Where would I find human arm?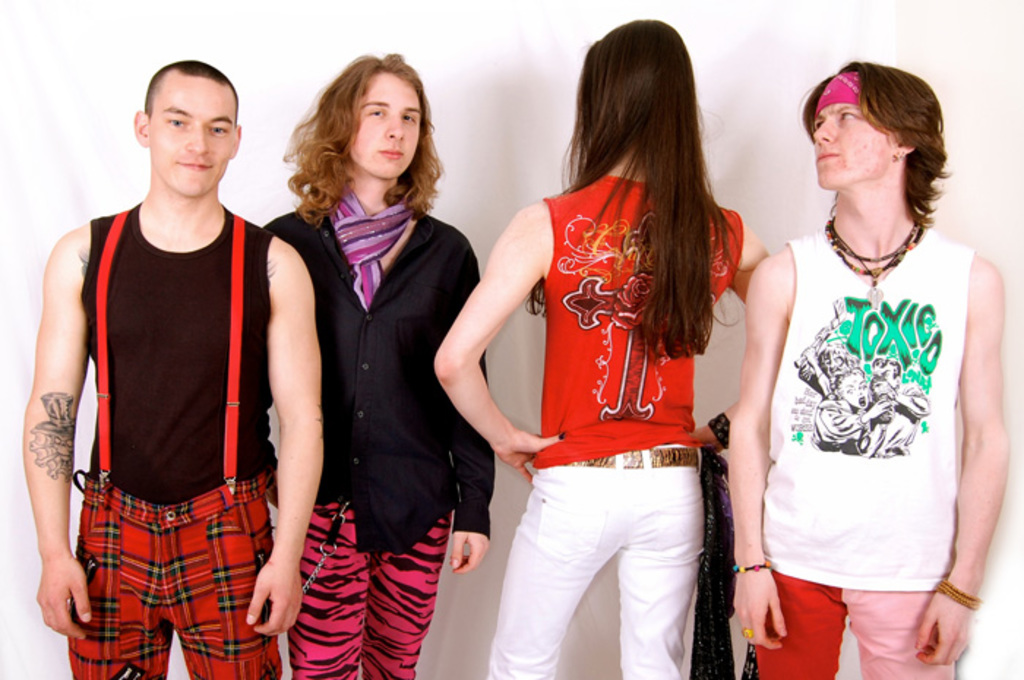
At [727,246,794,654].
